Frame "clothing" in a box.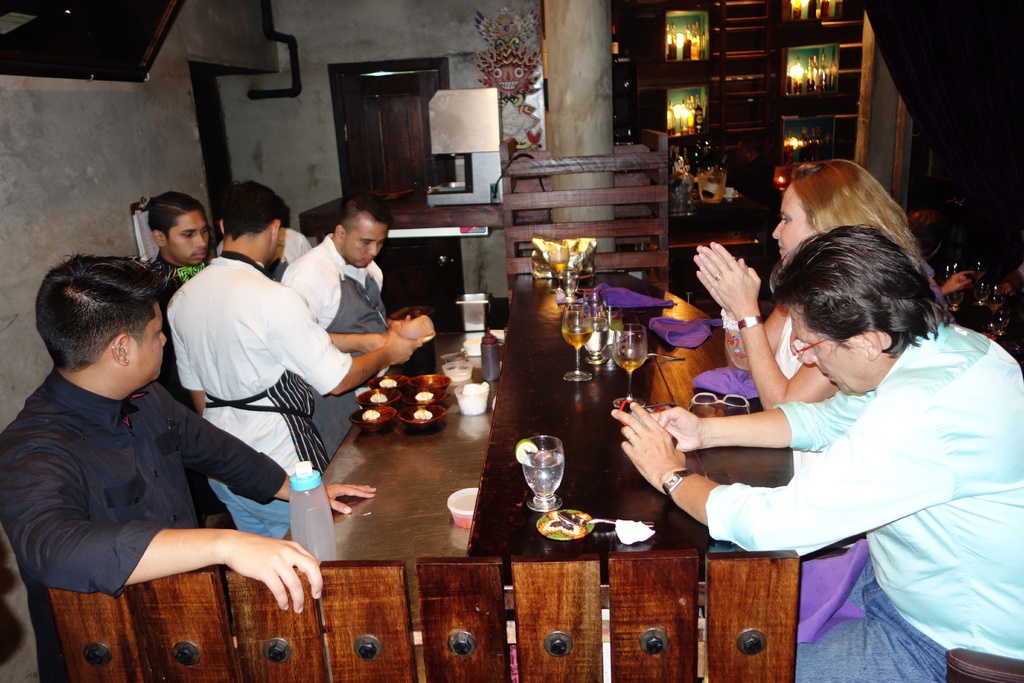
700:320:1023:682.
